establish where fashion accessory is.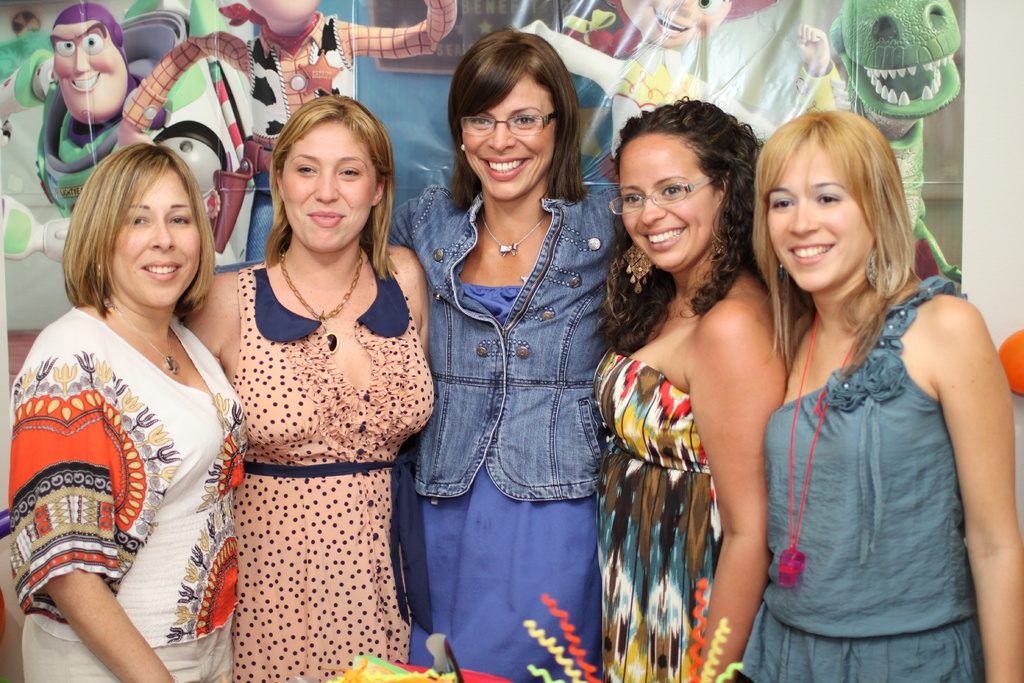
Established at {"left": 481, "top": 209, "right": 547, "bottom": 259}.
